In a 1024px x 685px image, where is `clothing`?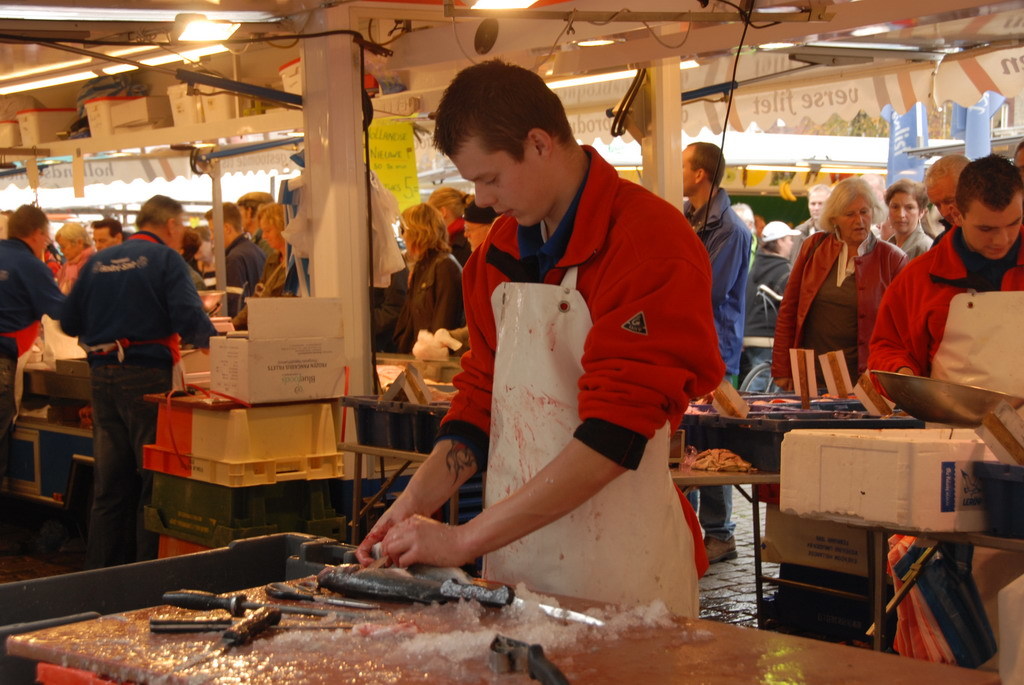
438:221:469:280.
